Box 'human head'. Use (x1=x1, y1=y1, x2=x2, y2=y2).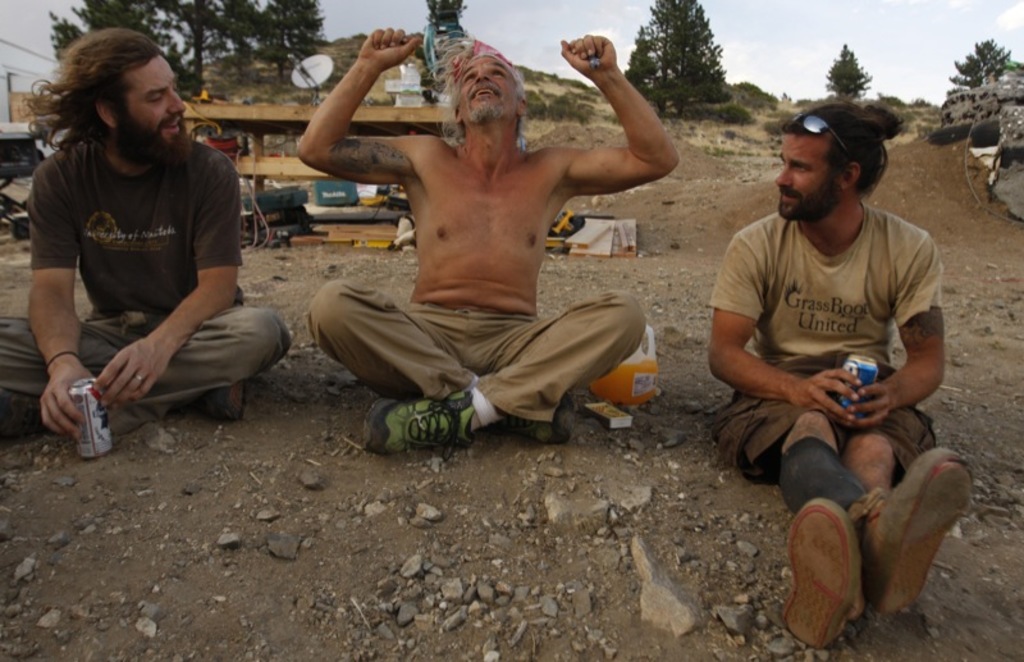
(x1=772, y1=104, x2=882, y2=223).
